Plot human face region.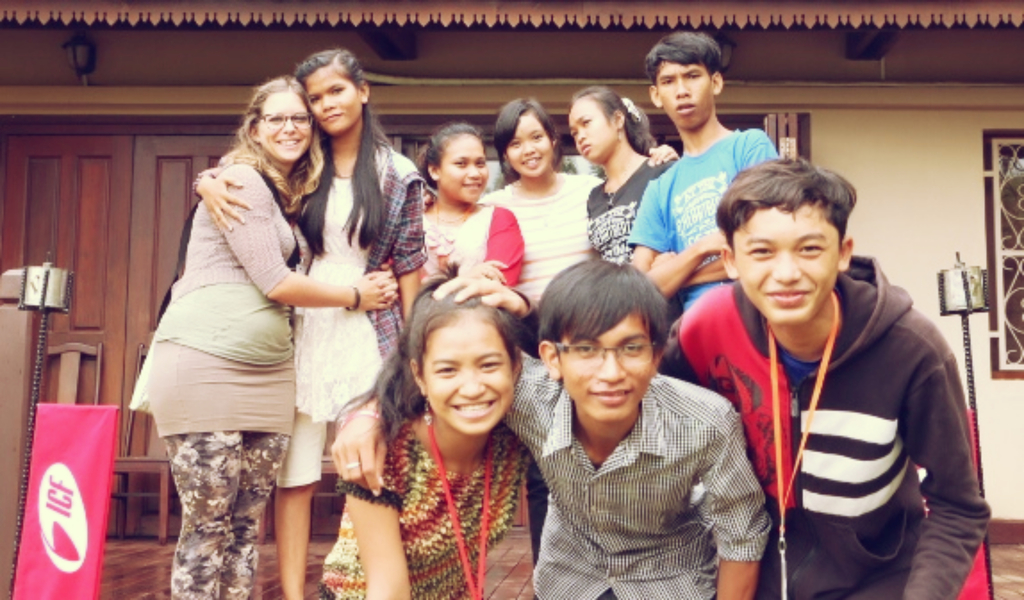
Plotted at box(654, 62, 713, 129).
